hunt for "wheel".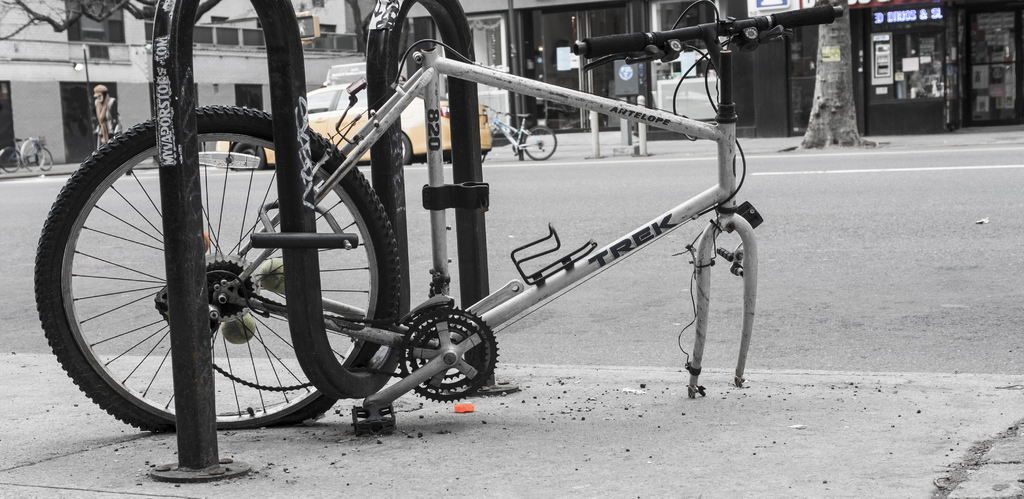
Hunted down at region(54, 138, 409, 429).
